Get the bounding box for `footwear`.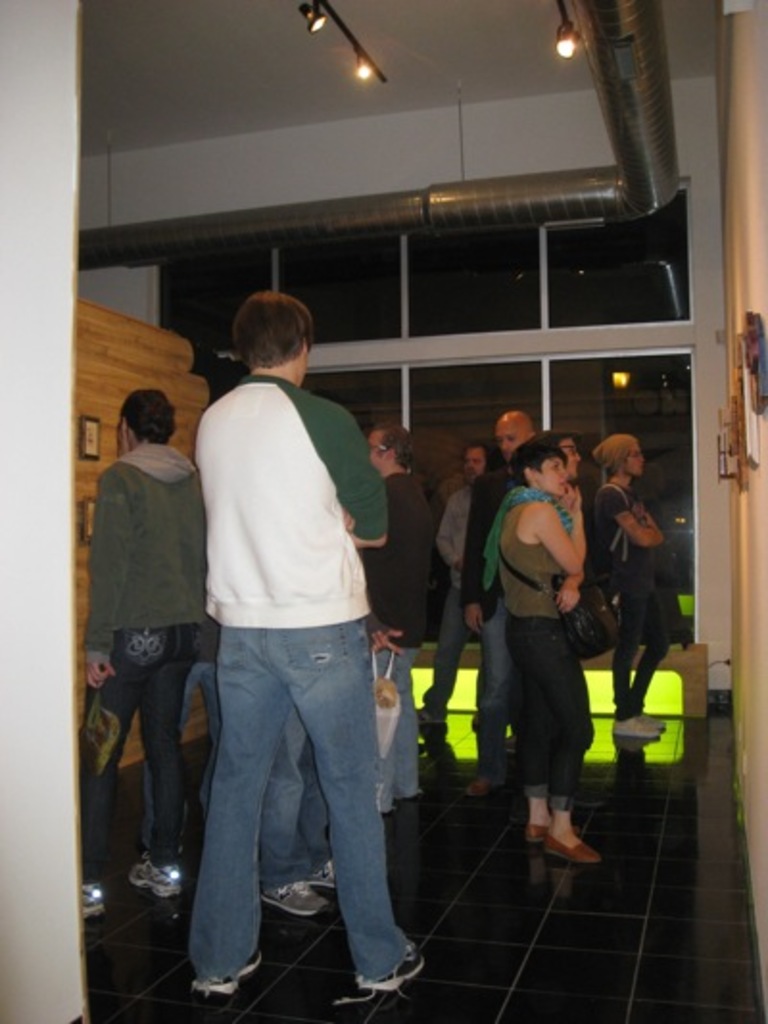
bbox(545, 836, 601, 861).
